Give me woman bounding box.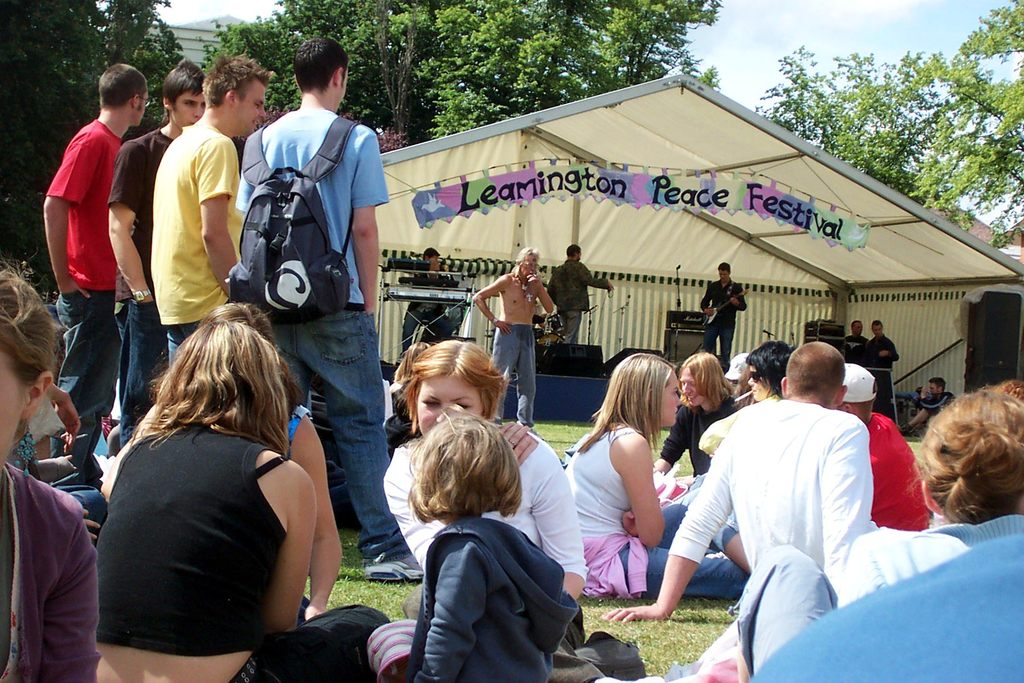
93, 317, 392, 682.
